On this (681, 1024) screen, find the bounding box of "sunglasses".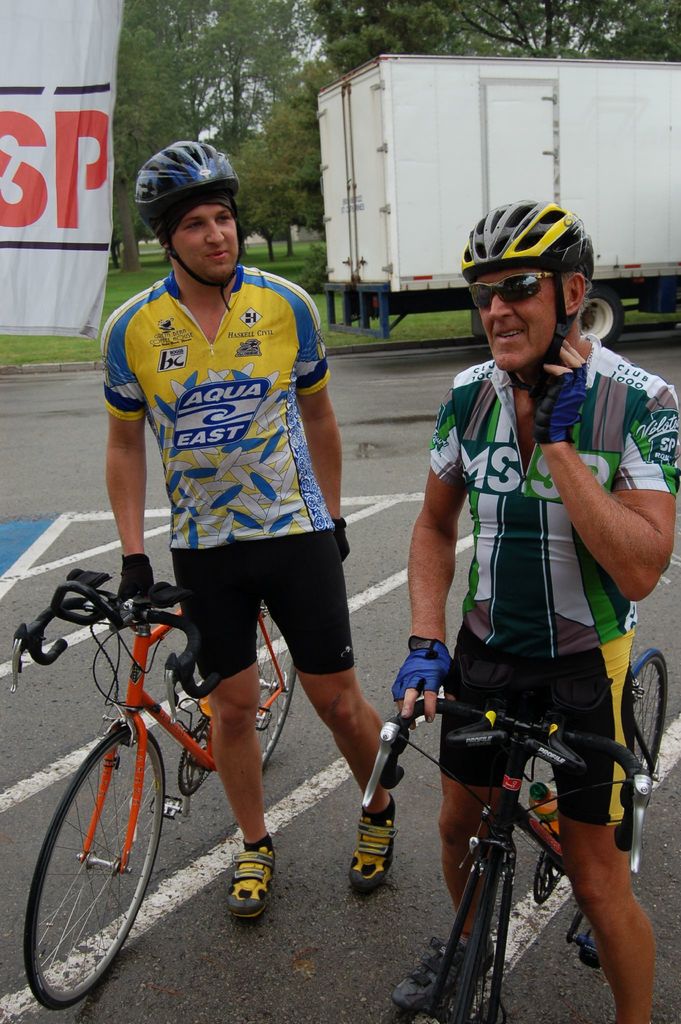
Bounding box: <region>471, 272, 557, 312</region>.
